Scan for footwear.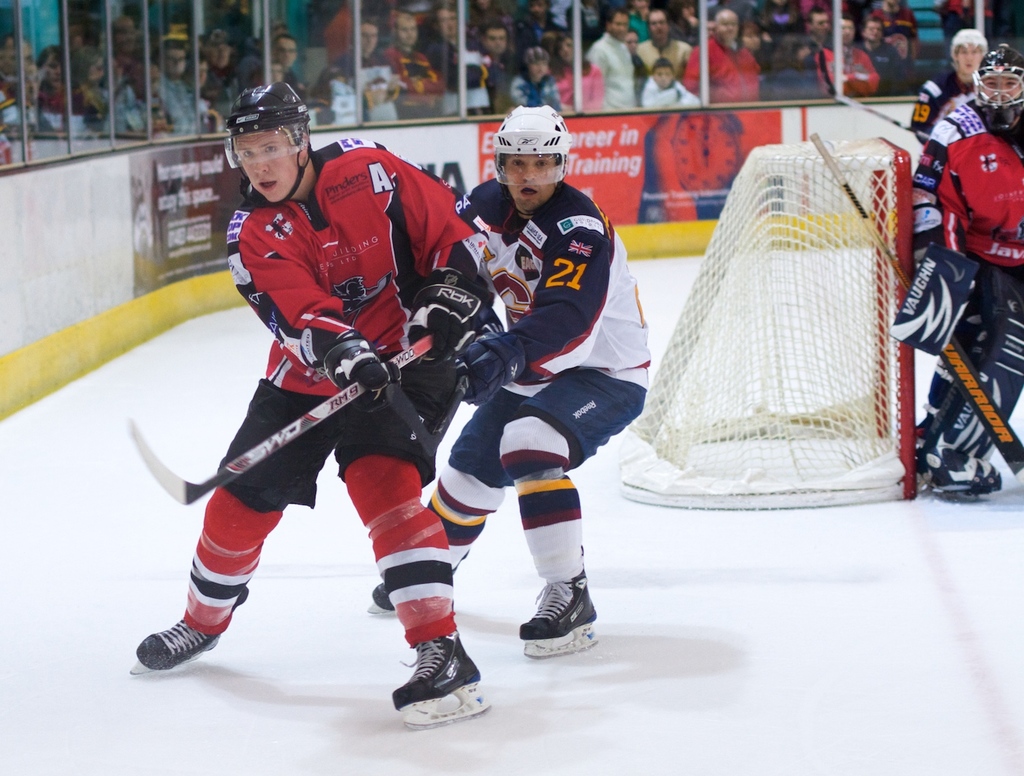
Scan result: select_region(388, 644, 483, 726).
